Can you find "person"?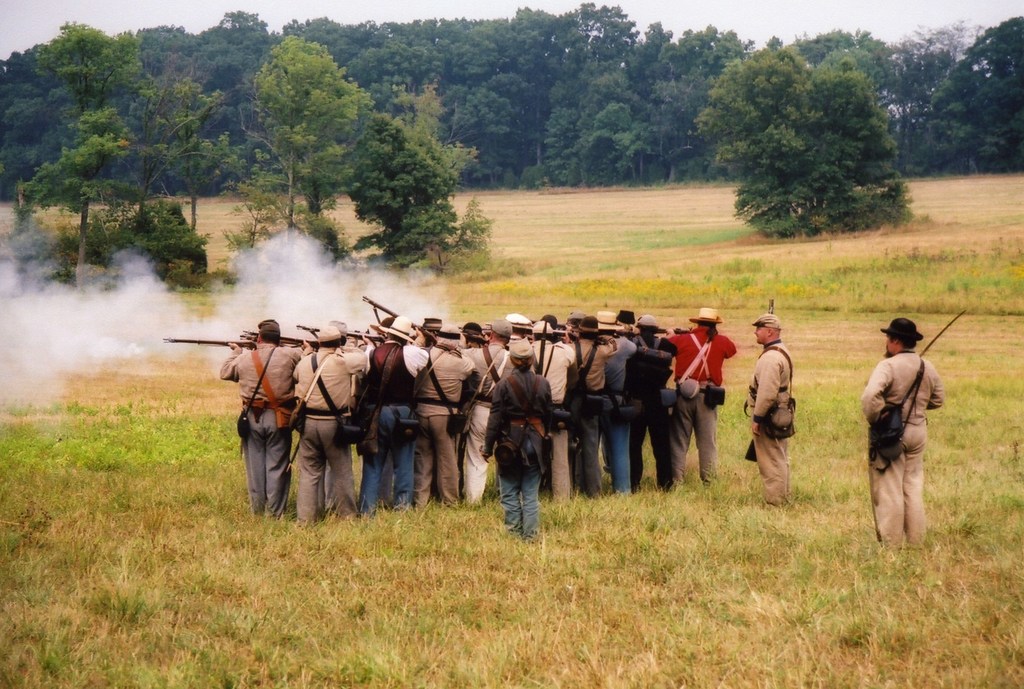
Yes, bounding box: rect(860, 318, 945, 553).
